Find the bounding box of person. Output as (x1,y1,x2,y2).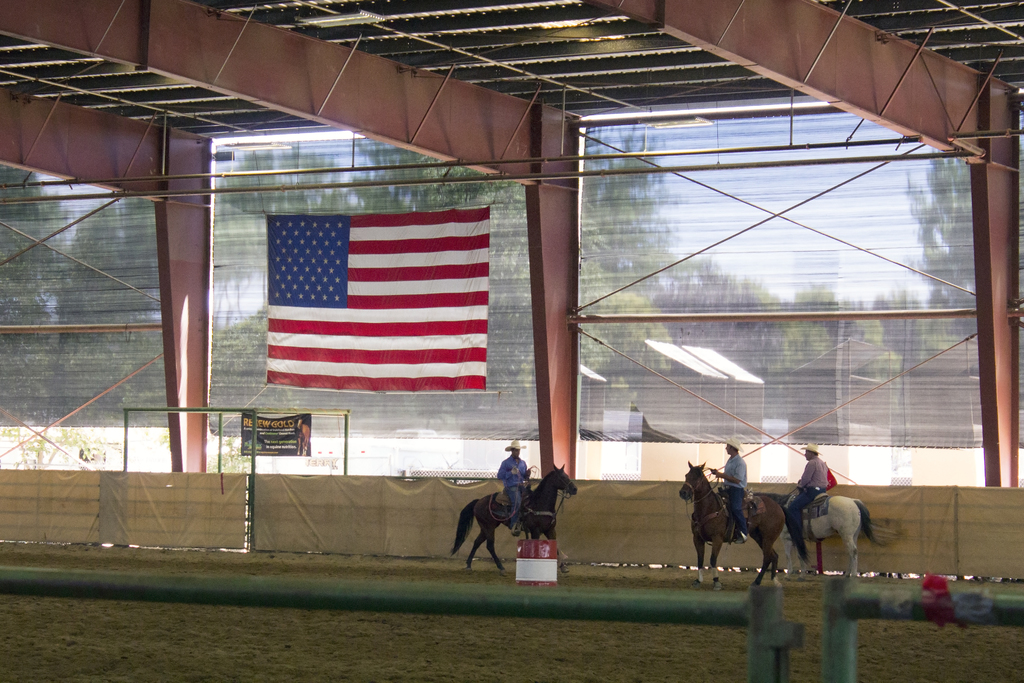
(495,440,530,536).
